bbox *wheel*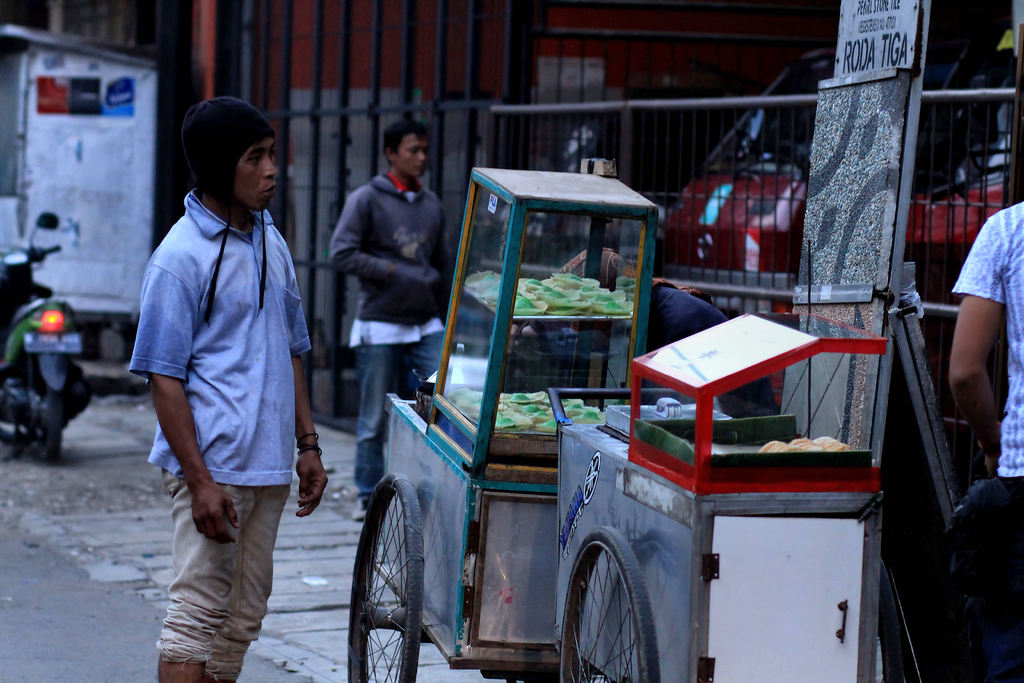
detection(559, 525, 662, 682)
